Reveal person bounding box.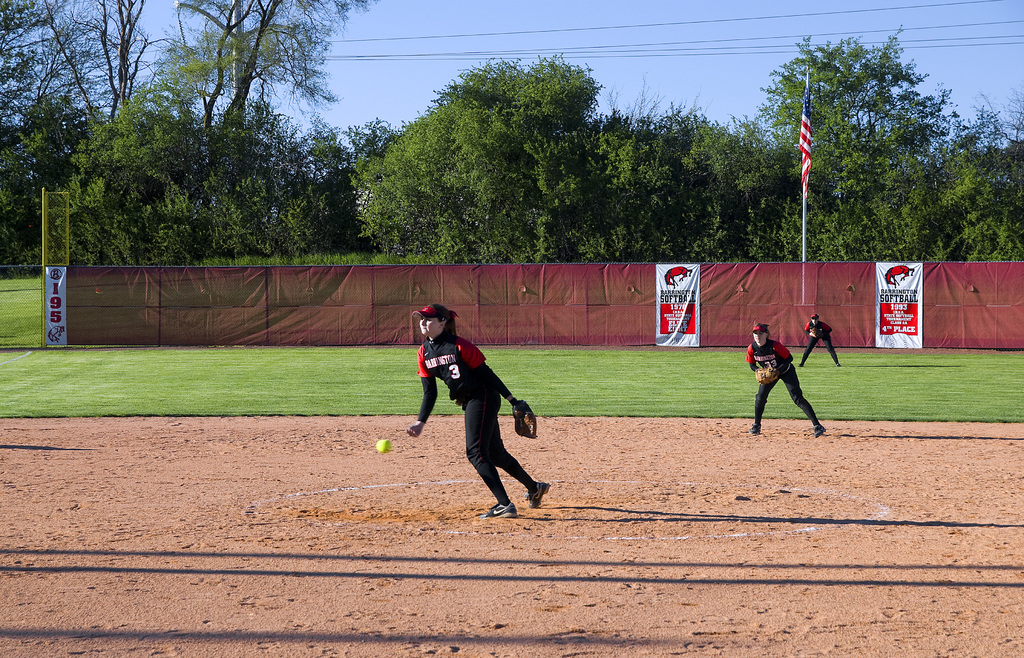
Revealed: box(753, 316, 819, 444).
